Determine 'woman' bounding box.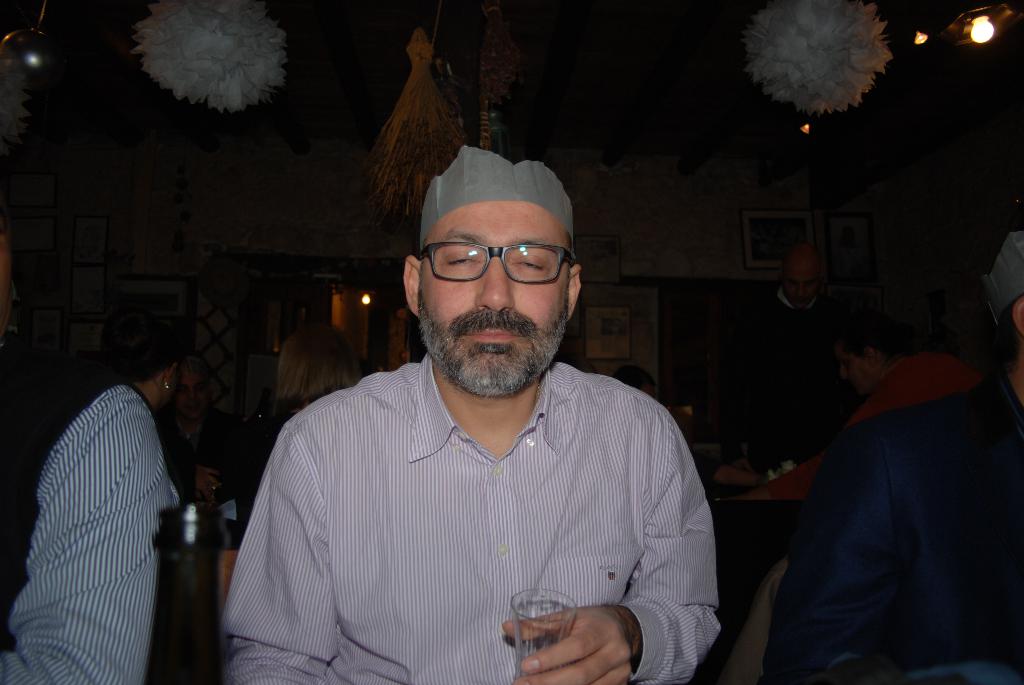
Determined: [111,313,221,501].
